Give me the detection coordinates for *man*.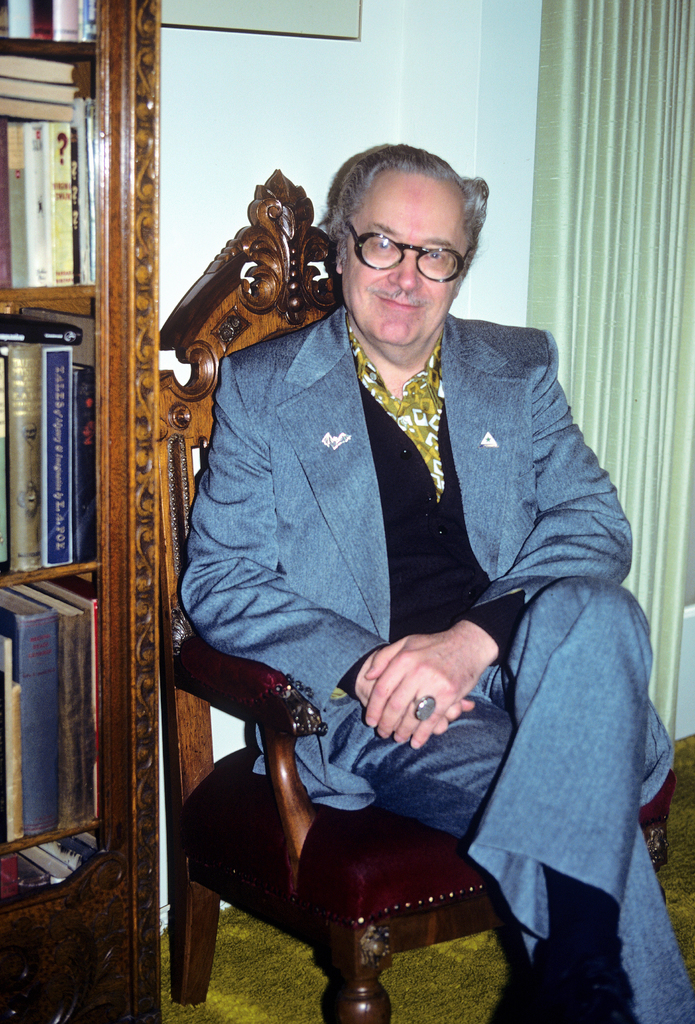
182/140/694/1023.
